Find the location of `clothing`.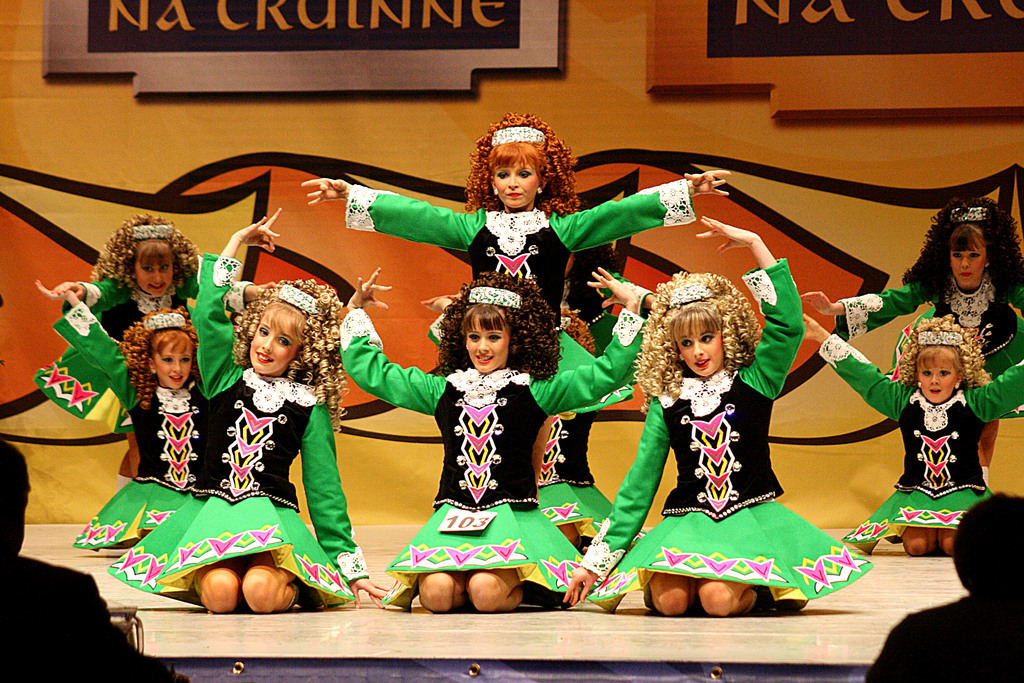
Location: [329,186,707,394].
